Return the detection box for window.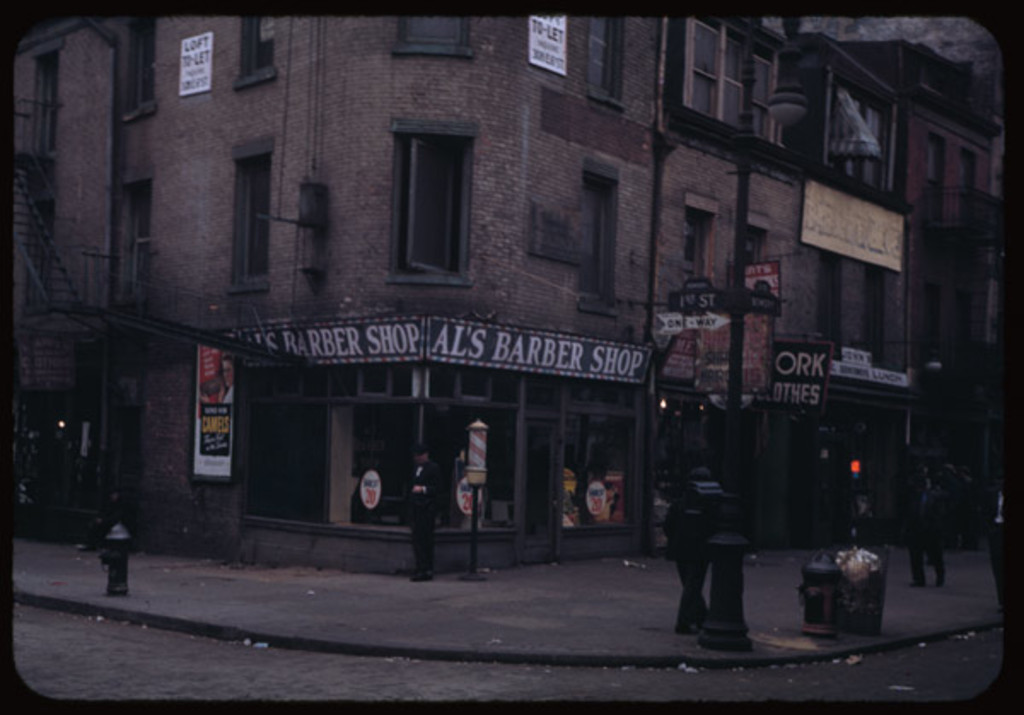
pyautogui.locateOnScreen(125, 19, 150, 108).
